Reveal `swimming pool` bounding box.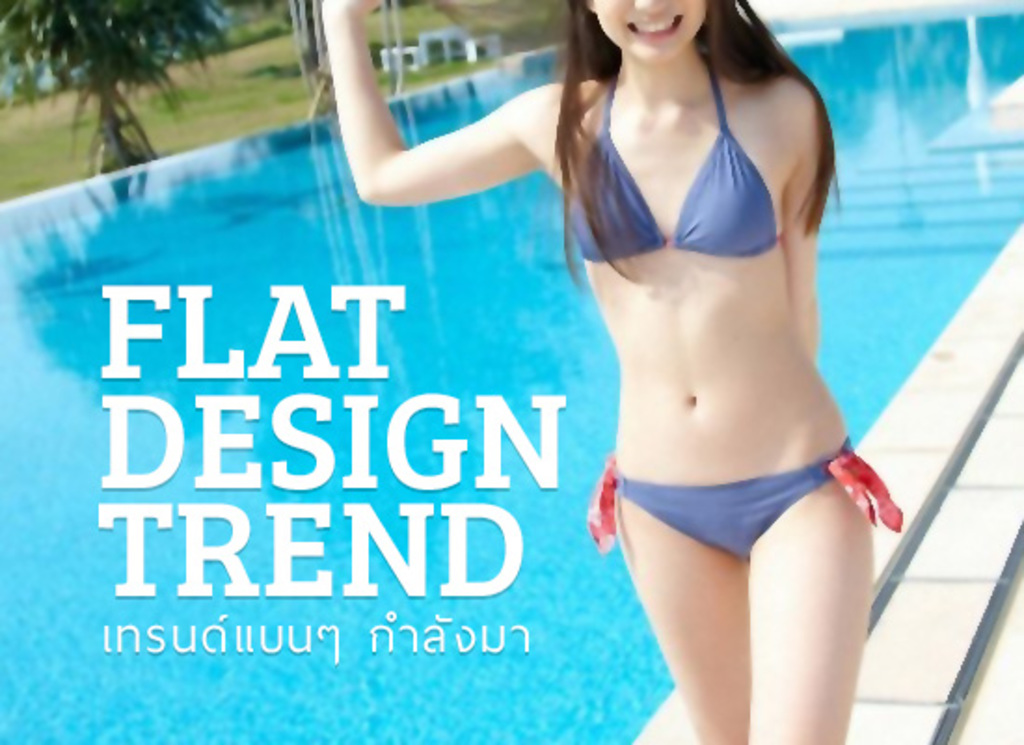
Revealed: BBox(0, 0, 964, 744).
